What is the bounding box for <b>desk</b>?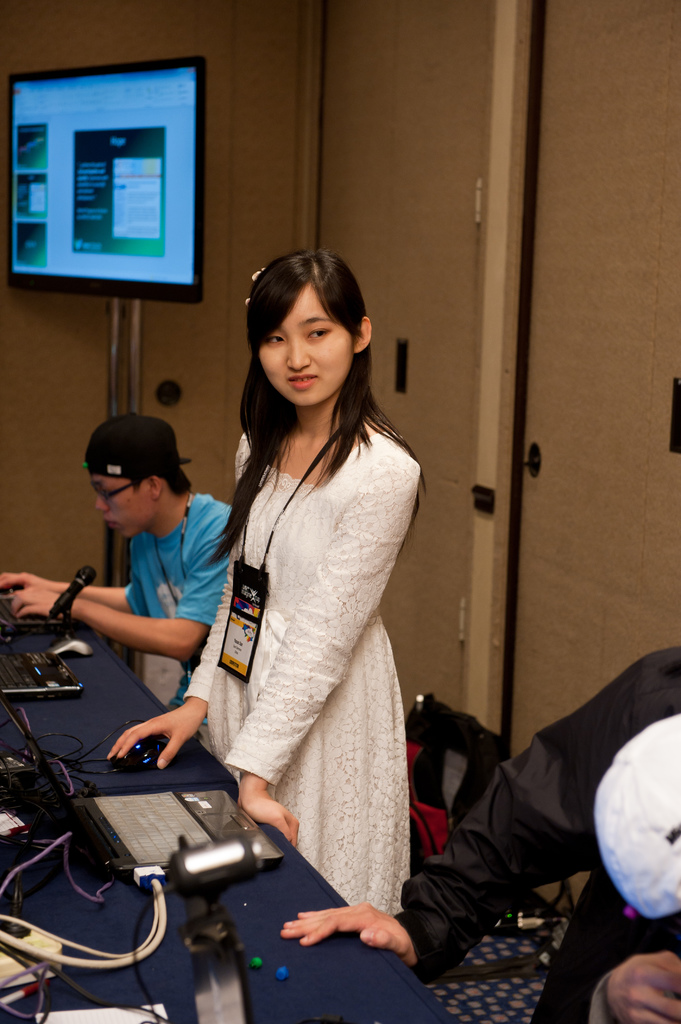
region(4, 629, 458, 1018).
